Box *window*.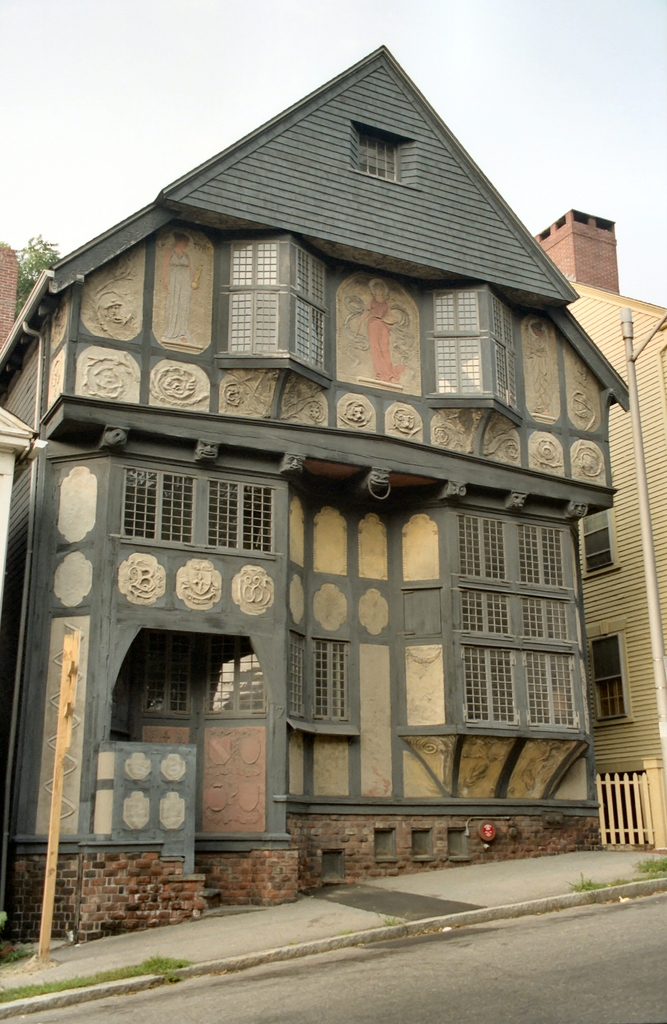
(x1=570, y1=505, x2=618, y2=582).
